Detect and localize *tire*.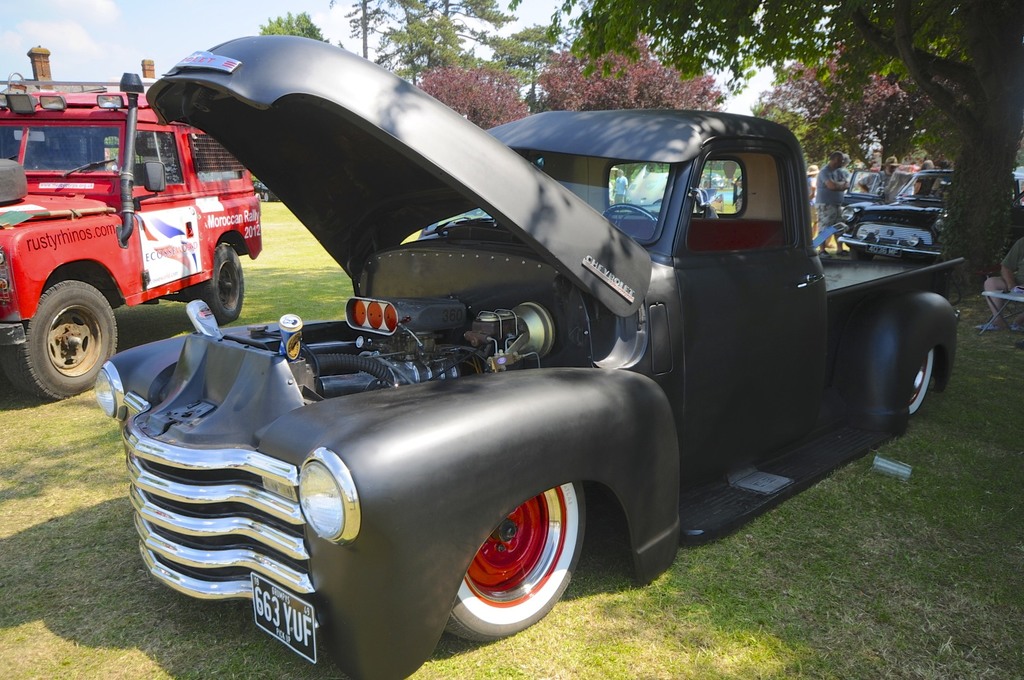
Localized at select_region(848, 247, 874, 261).
